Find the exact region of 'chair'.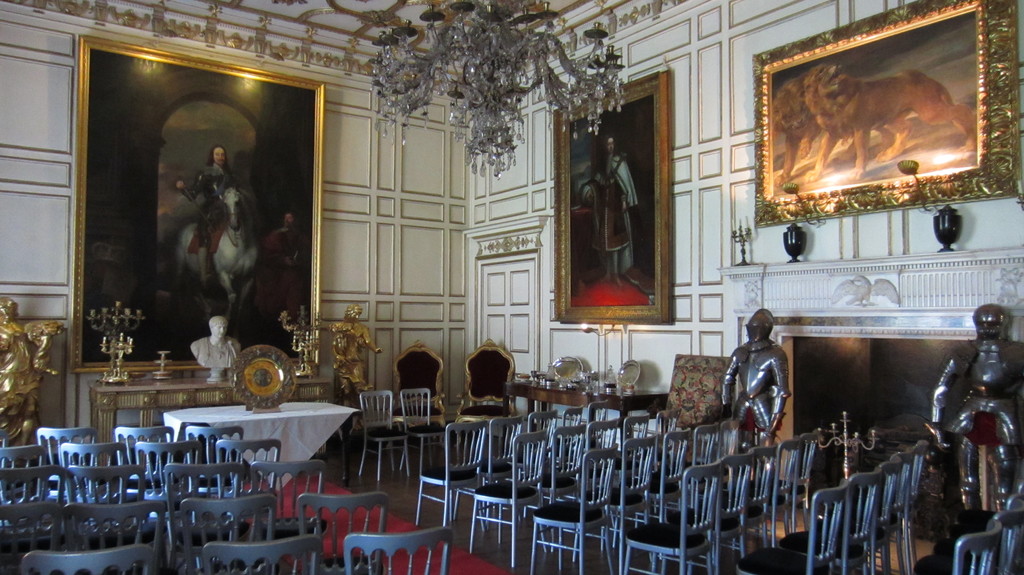
Exact region: (left=545, top=402, right=582, bottom=456).
